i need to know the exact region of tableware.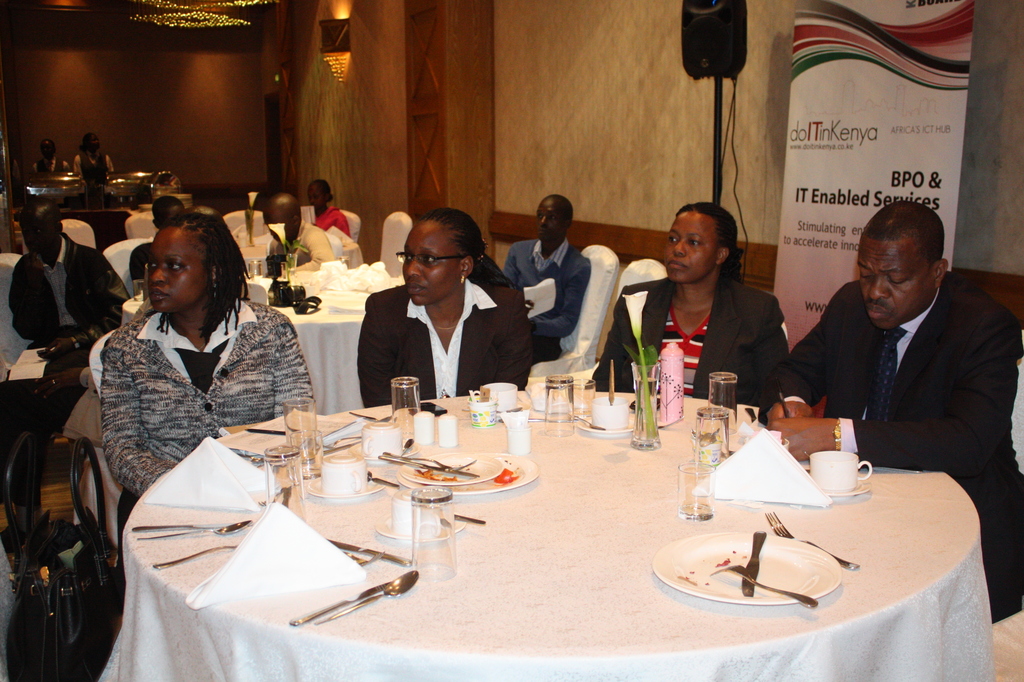
Region: crop(530, 414, 577, 425).
